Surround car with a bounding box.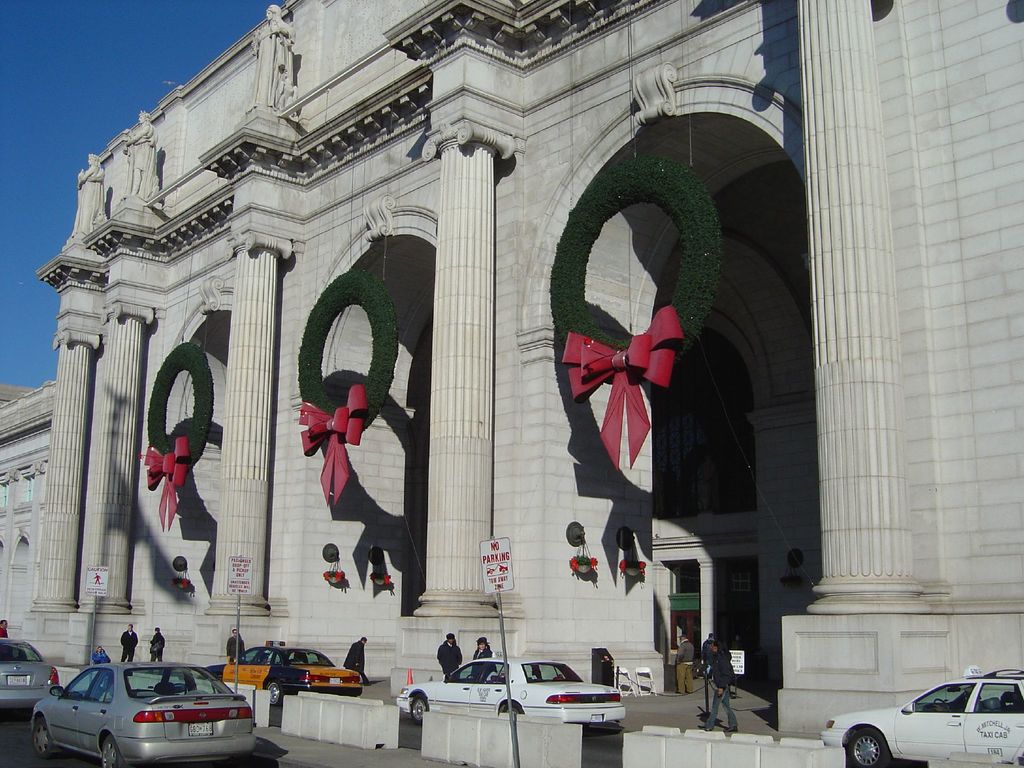
Rect(4, 637, 63, 715).
